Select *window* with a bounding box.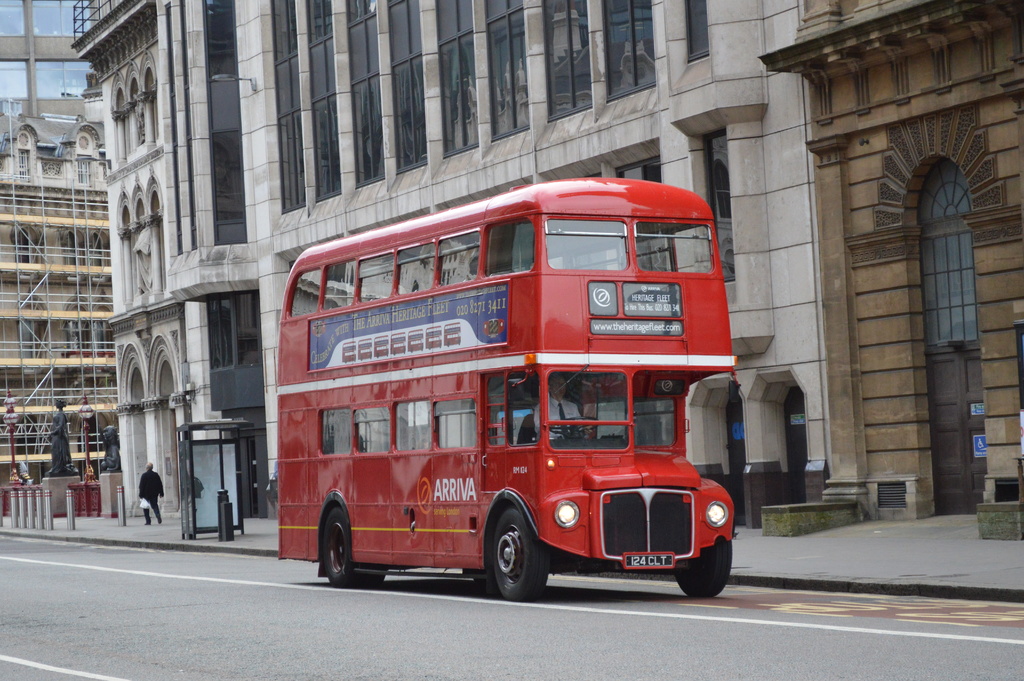
bbox(163, 0, 184, 253).
